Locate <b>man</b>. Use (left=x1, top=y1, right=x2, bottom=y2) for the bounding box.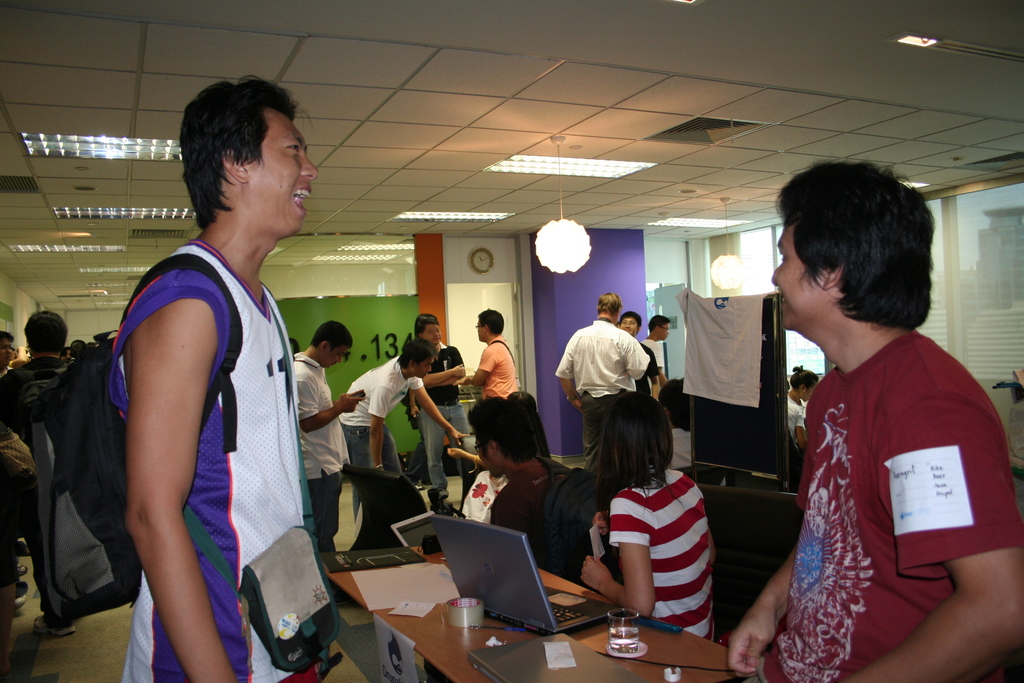
(left=621, top=310, right=663, bottom=403).
